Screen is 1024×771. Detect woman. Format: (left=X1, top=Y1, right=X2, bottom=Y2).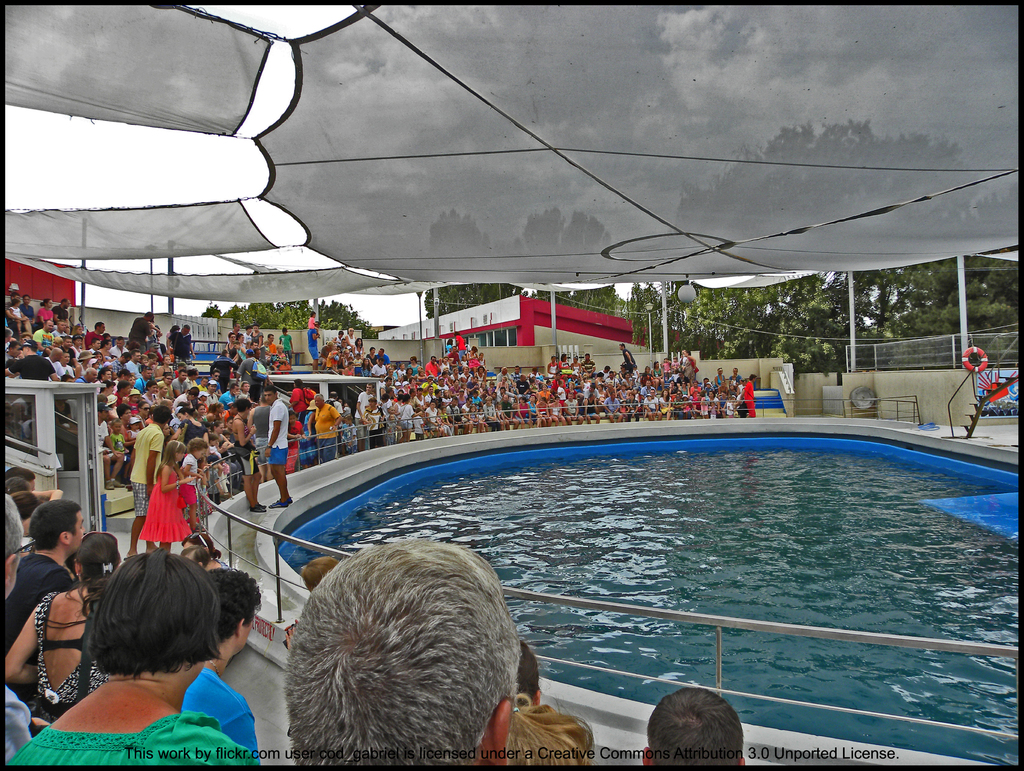
(left=100, top=339, right=111, bottom=362).
